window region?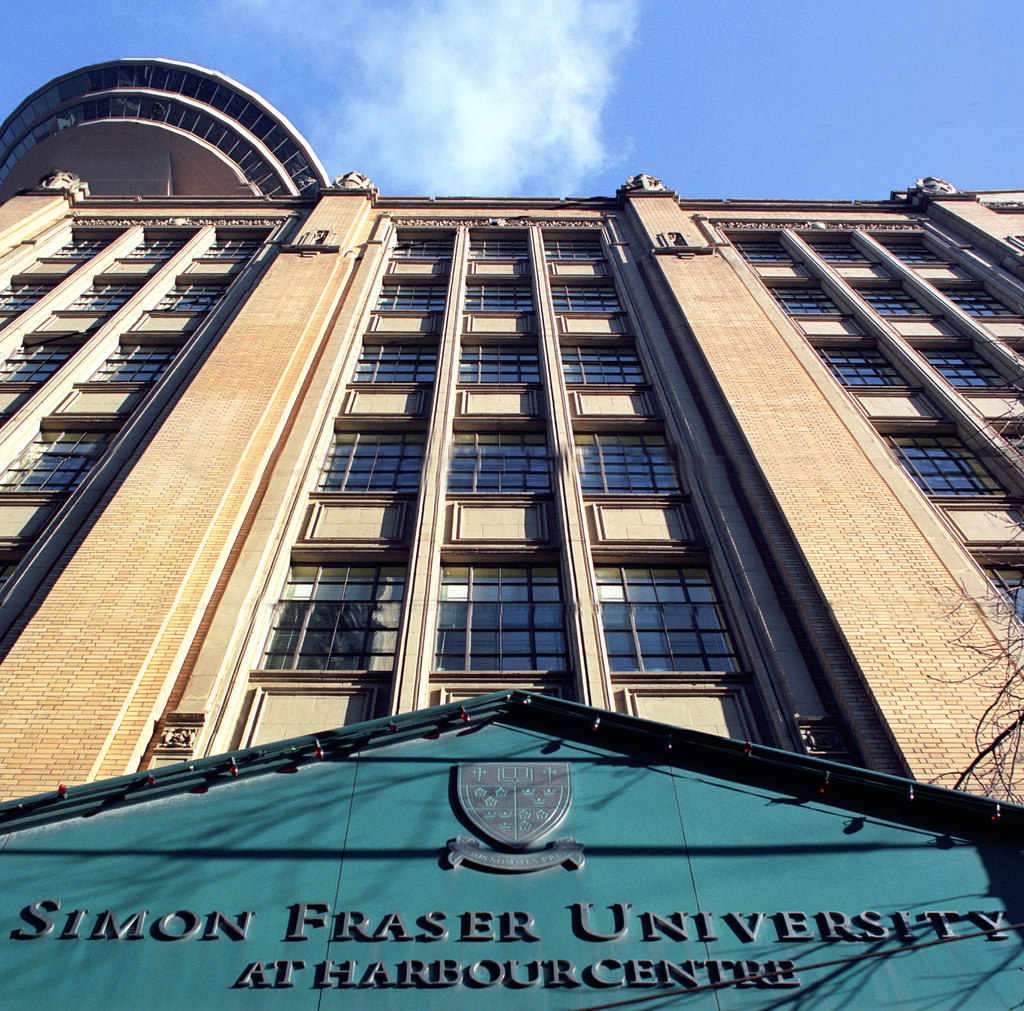
(469, 238, 525, 257)
